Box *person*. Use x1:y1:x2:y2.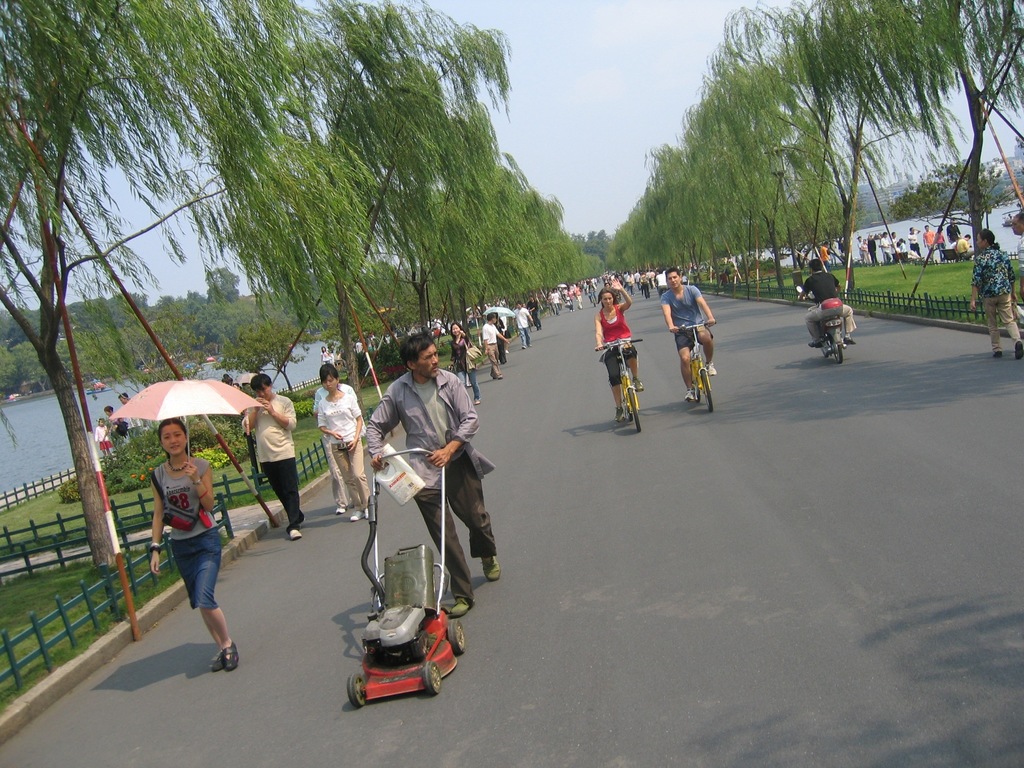
483:316:503:384.
